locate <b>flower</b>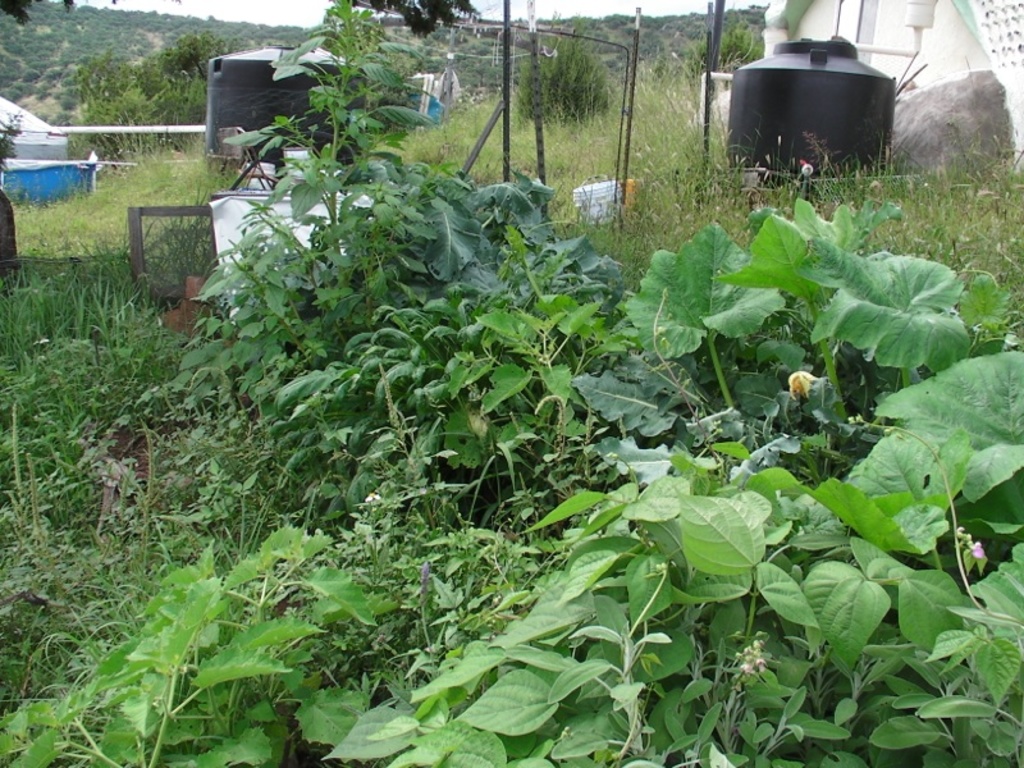
[left=966, top=549, right=978, bottom=561]
